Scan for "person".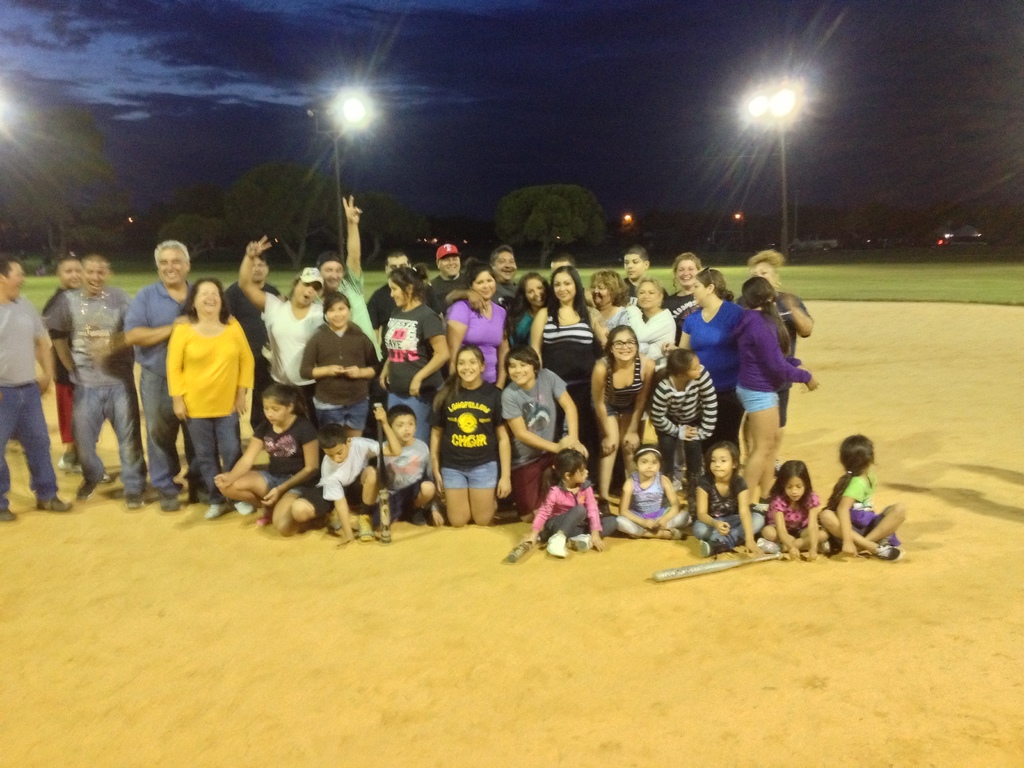
Scan result: (x1=648, y1=346, x2=726, y2=493).
